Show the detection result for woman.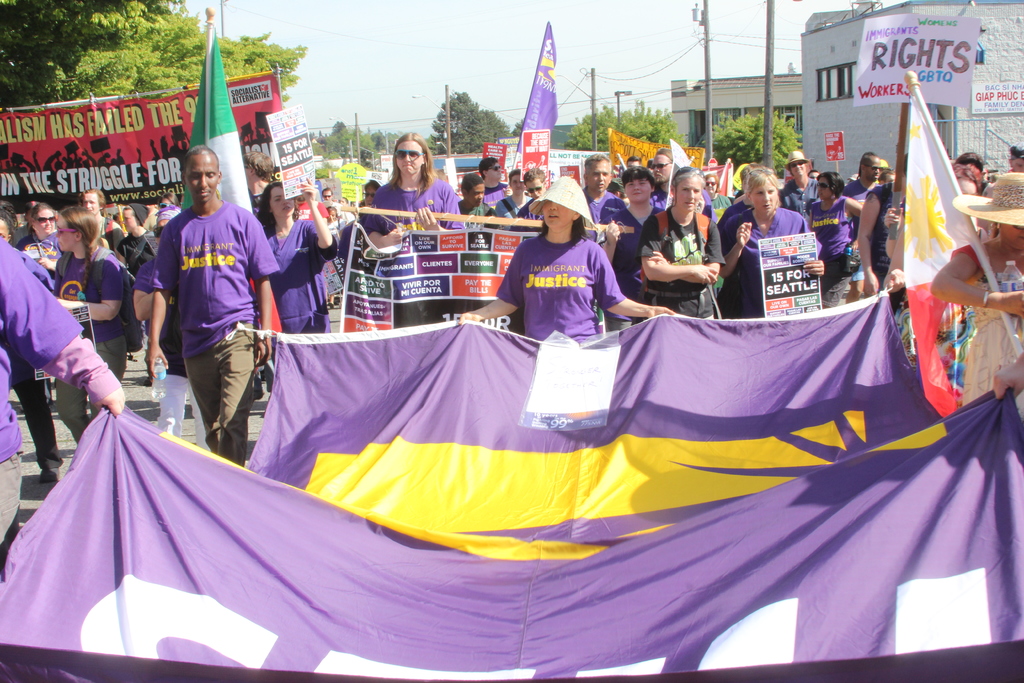
left=886, top=163, right=993, bottom=290.
